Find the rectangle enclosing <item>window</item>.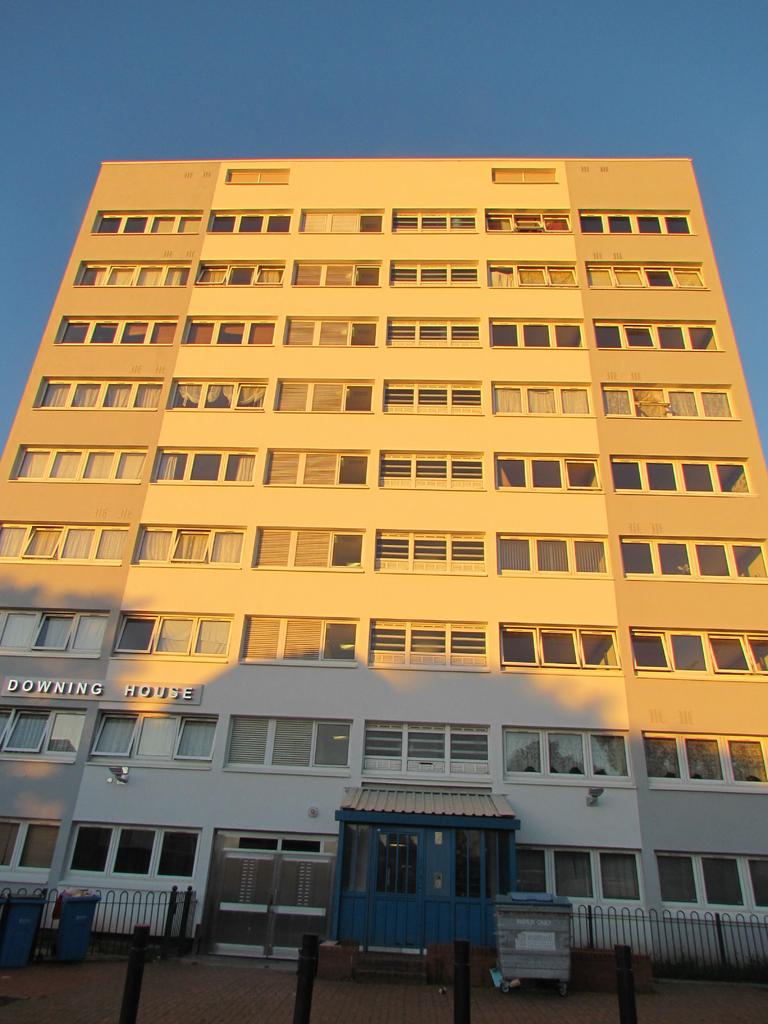
<box>241,376,270,417</box>.
